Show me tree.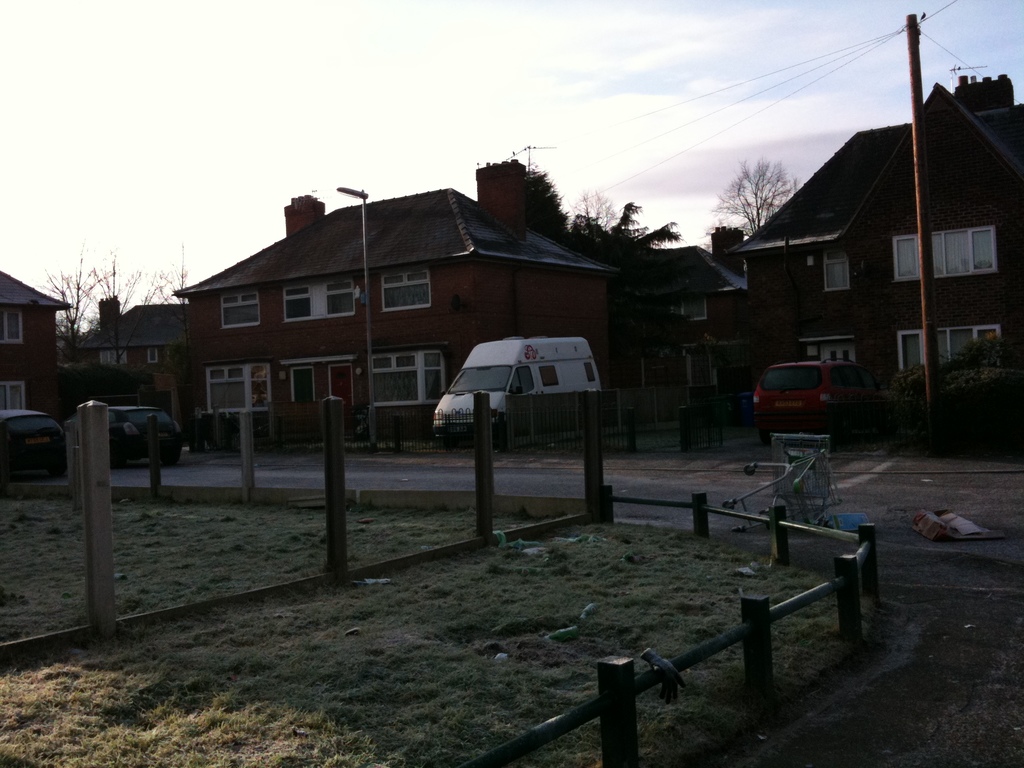
tree is here: crop(565, 184, 685, 264).
